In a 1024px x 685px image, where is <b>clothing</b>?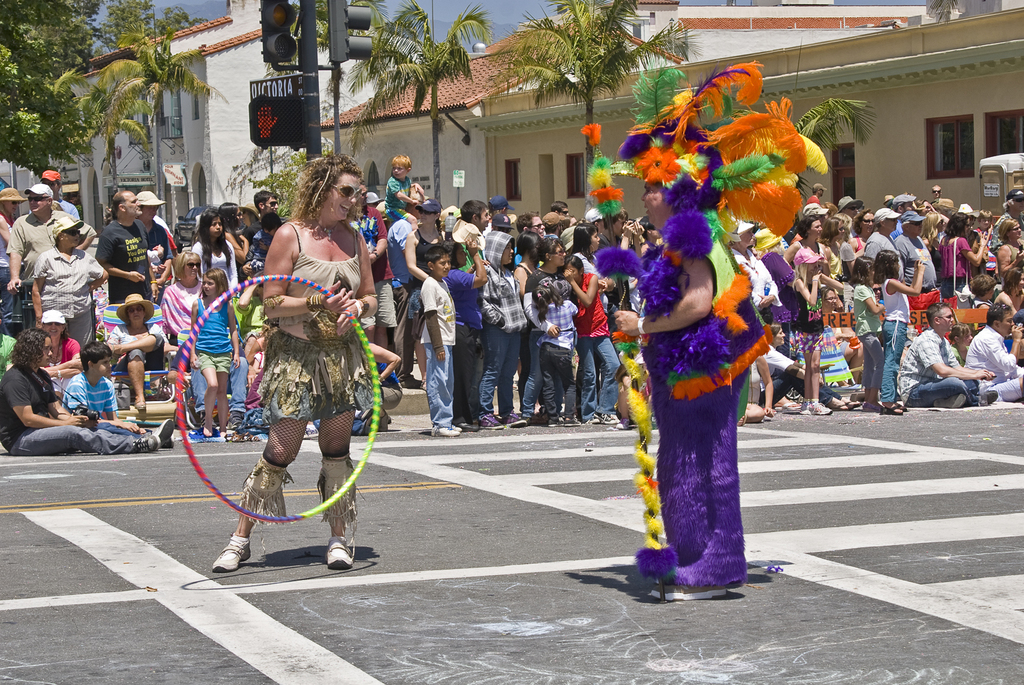
100:215:159:311.
